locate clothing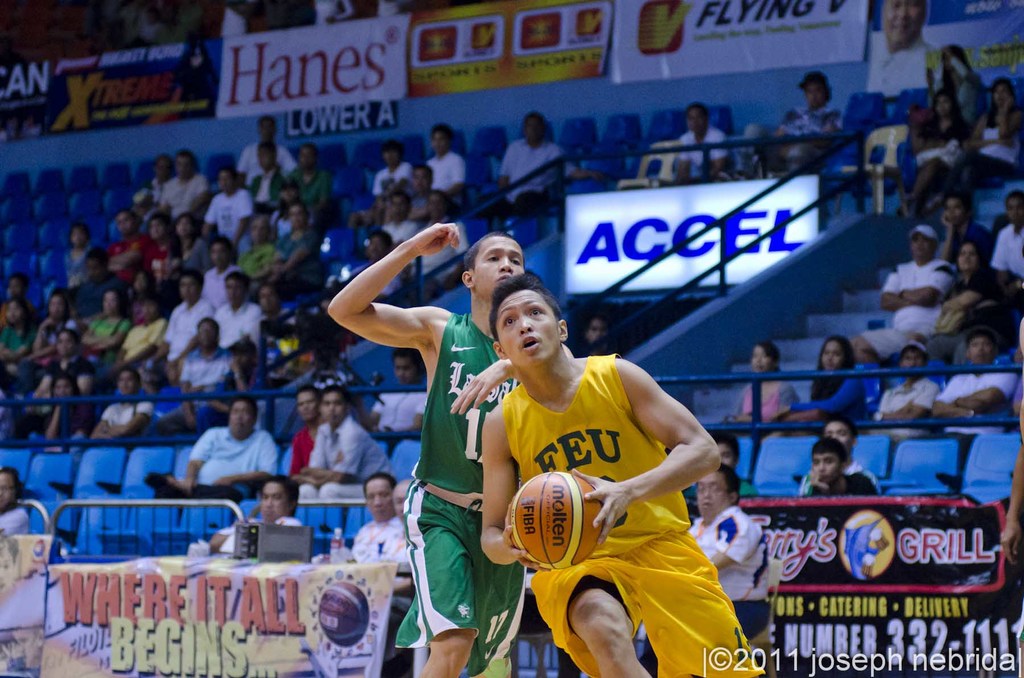
(61,238,95,285)
